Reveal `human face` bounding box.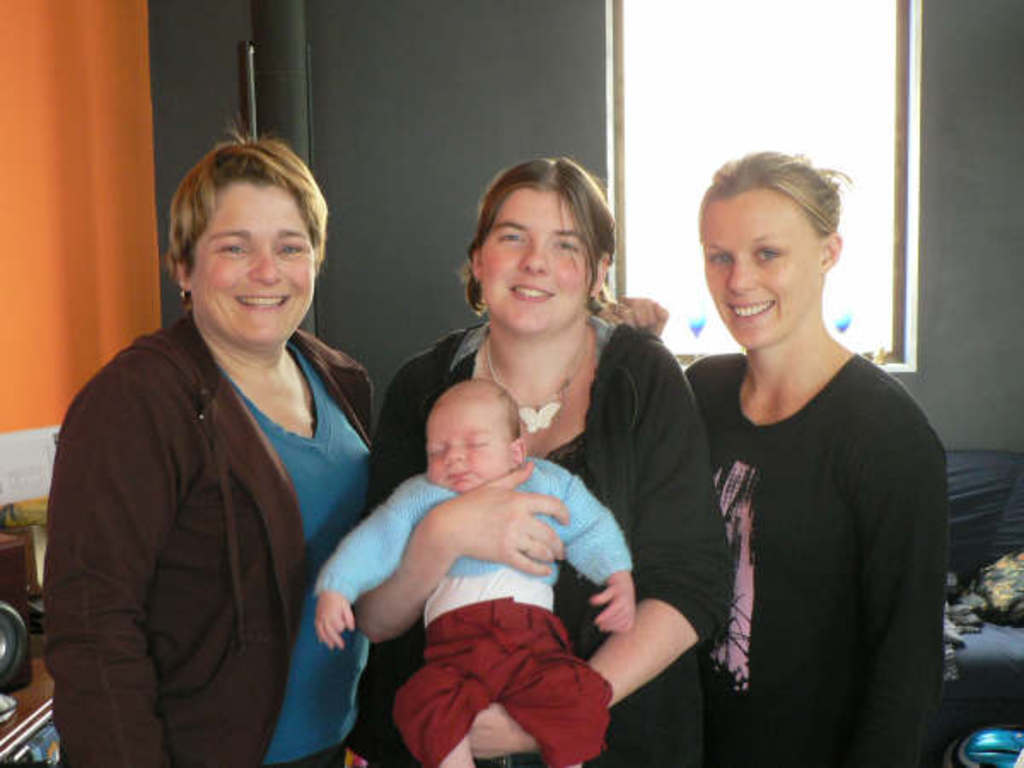
Revealed: locate(480, 189, 592, 335).
